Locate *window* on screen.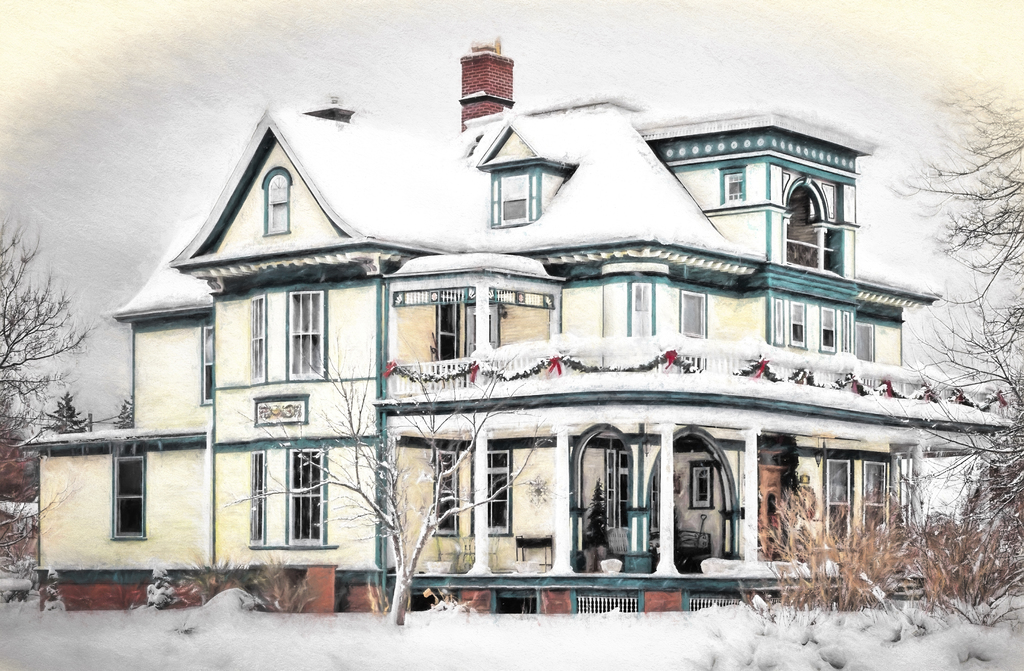
On screen at box=[763, 281, 818, 351].
